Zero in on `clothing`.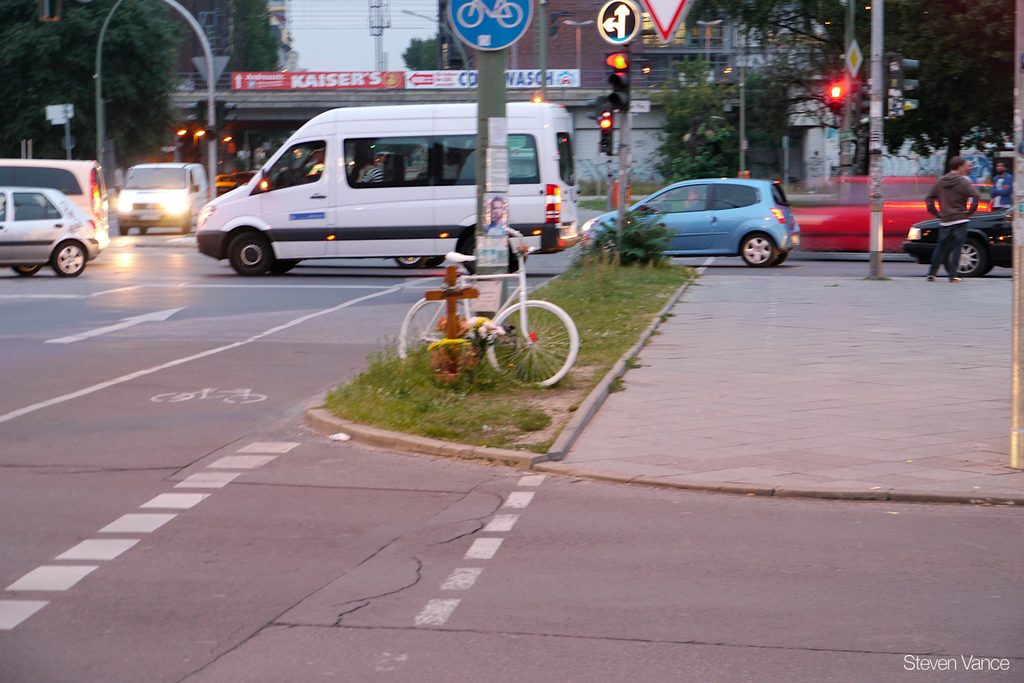
Zeroed in: x1=990 y1=173 x2=1011 y2=213.
